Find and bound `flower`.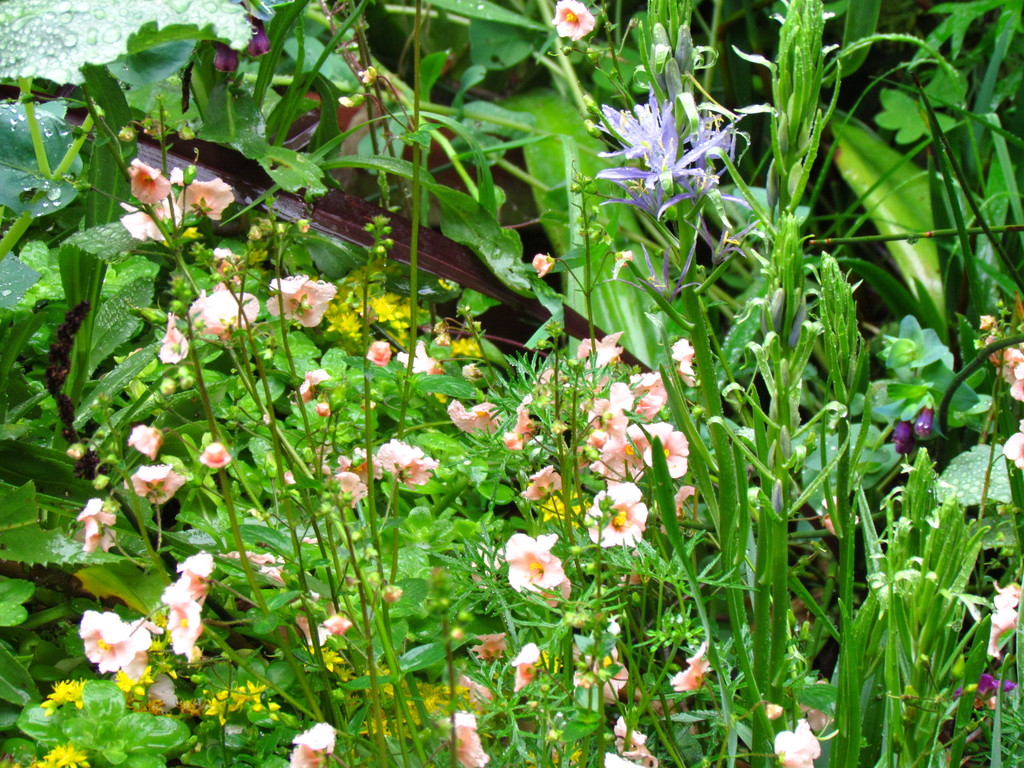
Bound: (x1=29, y1=742, x2=91, y2=767).
